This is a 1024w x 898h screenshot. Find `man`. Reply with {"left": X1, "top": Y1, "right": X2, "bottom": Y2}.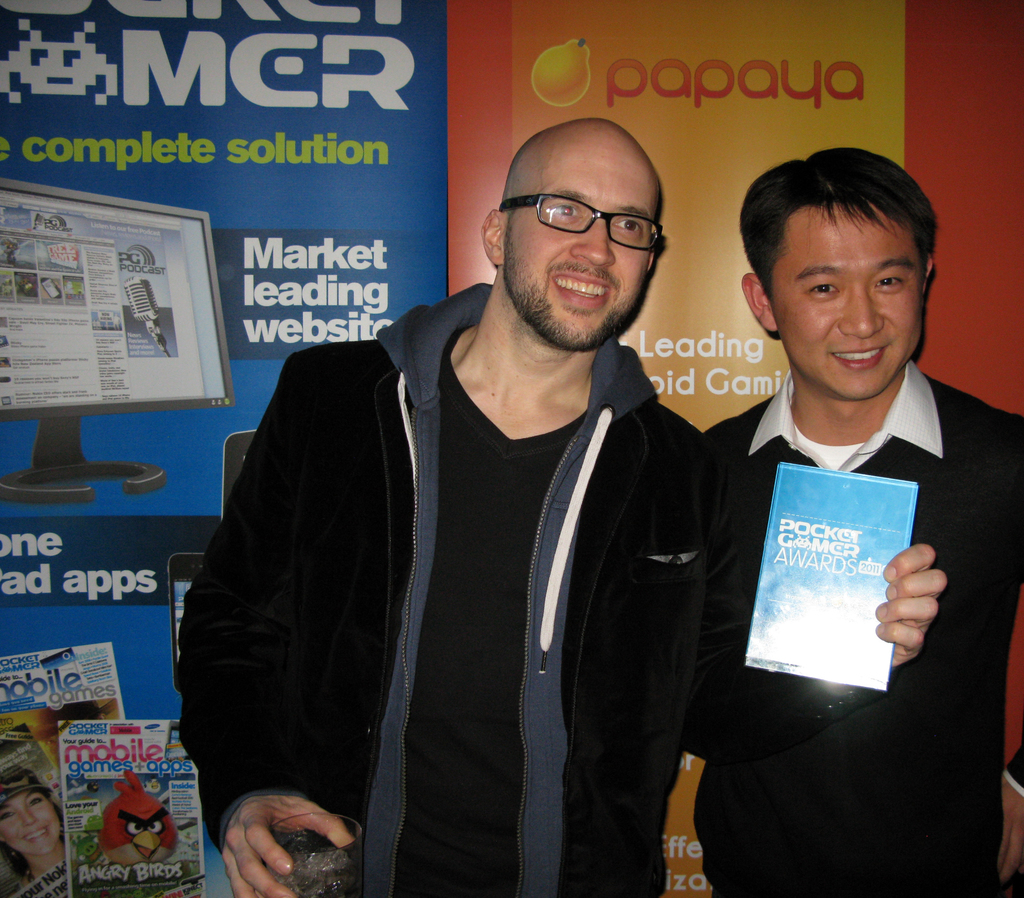
{"left": 672, "top": 188, "right": 1014, "bottom": 785}.
